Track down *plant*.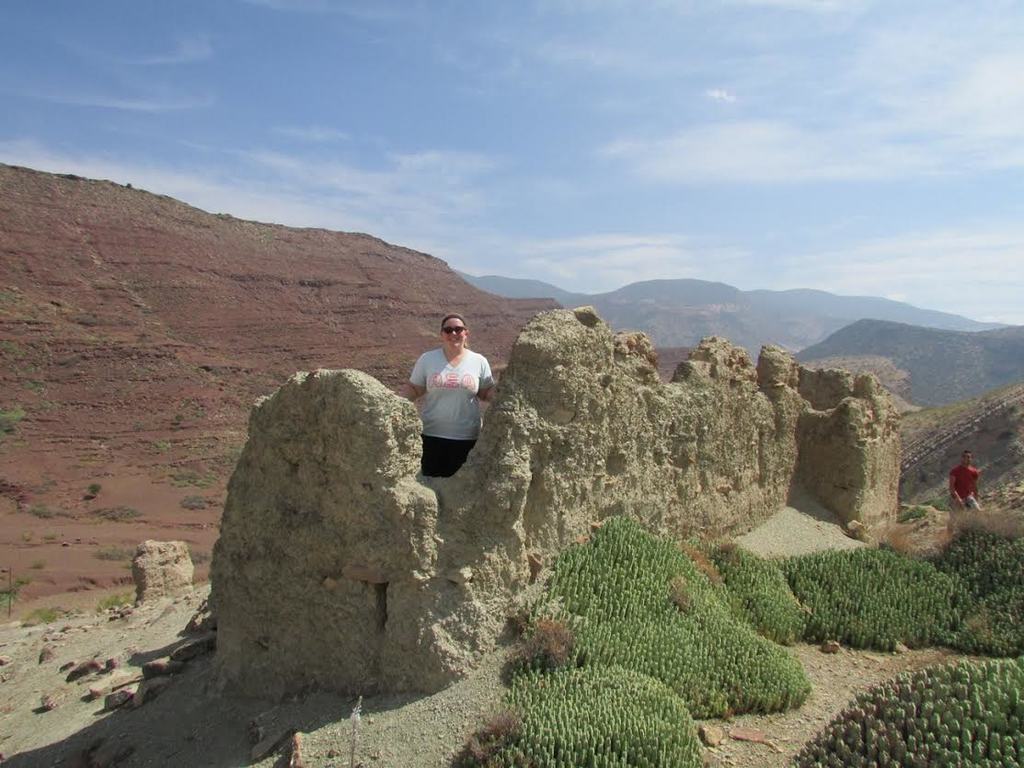
Tracked to l=157, t=438, r=174, b=453.
